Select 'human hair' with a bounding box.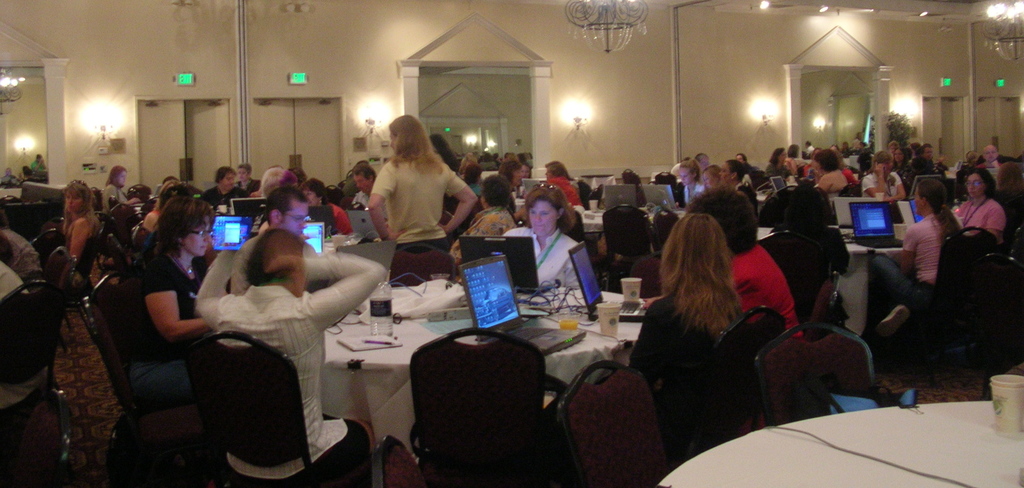
[left=461, top=154, right=477, bottom=172].
